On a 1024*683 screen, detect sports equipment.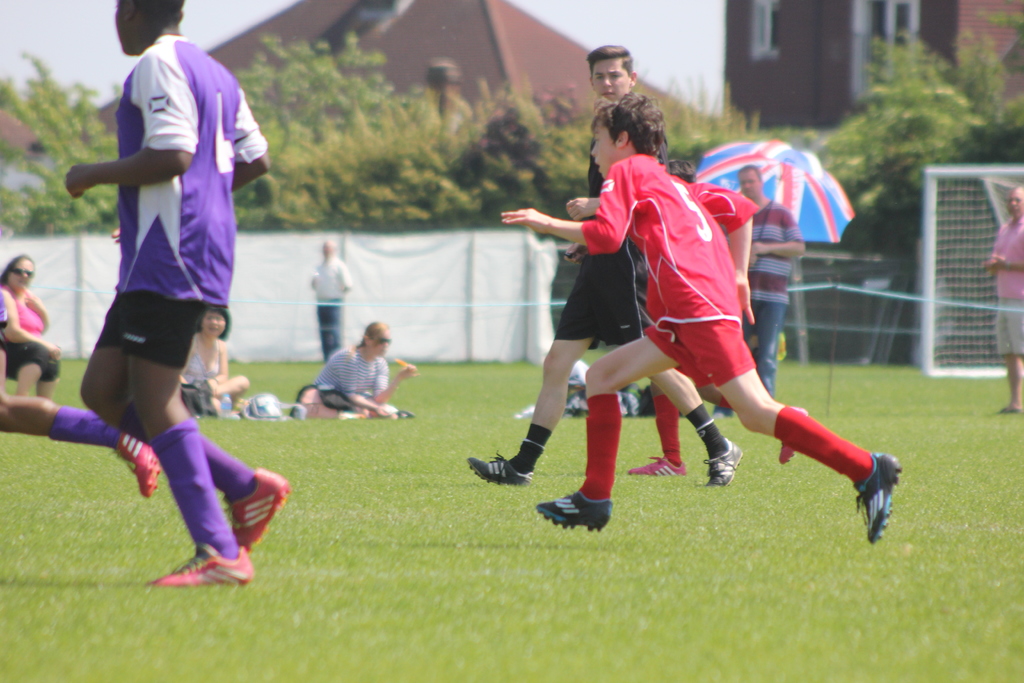
[467, 461, 533, 488].
